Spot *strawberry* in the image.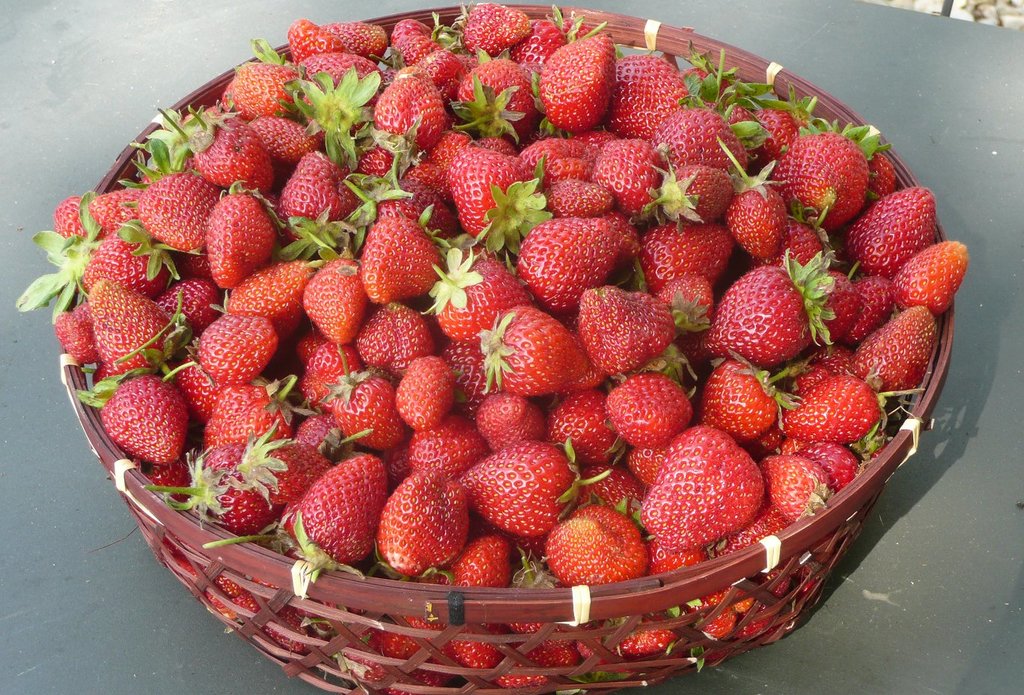
*strawberry* found at box=[420, 43, 467, 125].
